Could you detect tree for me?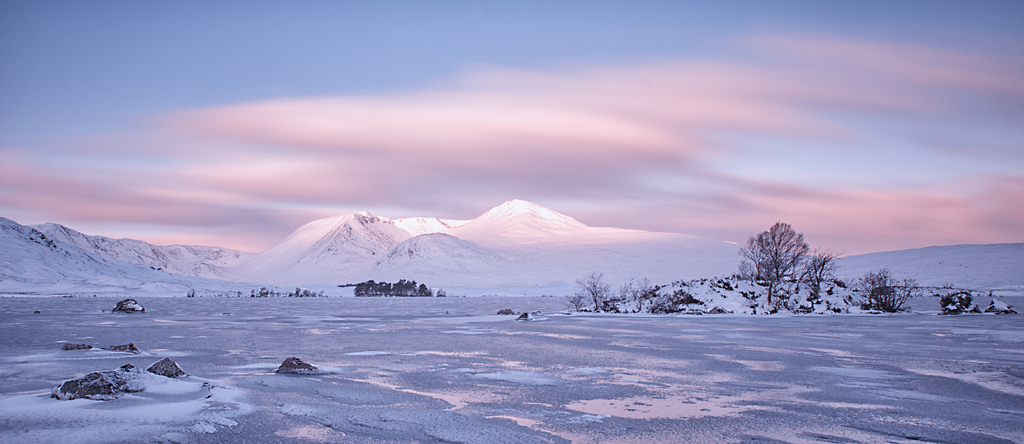
Detection result: l=618, t=275, r=651, b=300.
